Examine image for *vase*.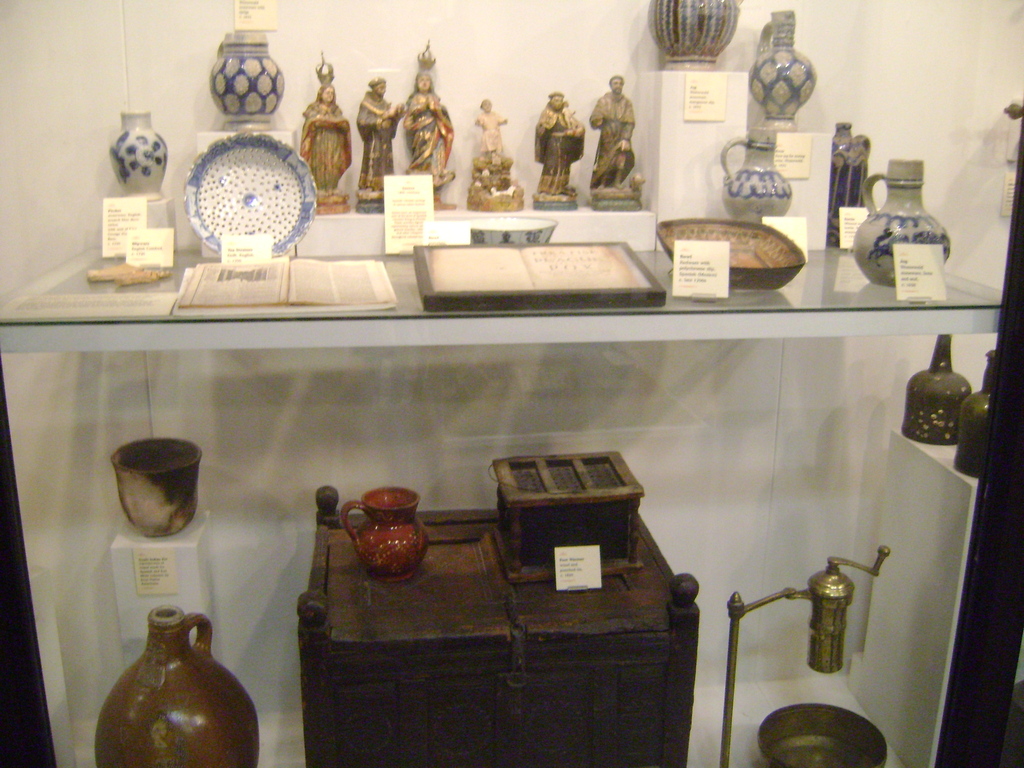
Examination result: 850 155 954 285.
